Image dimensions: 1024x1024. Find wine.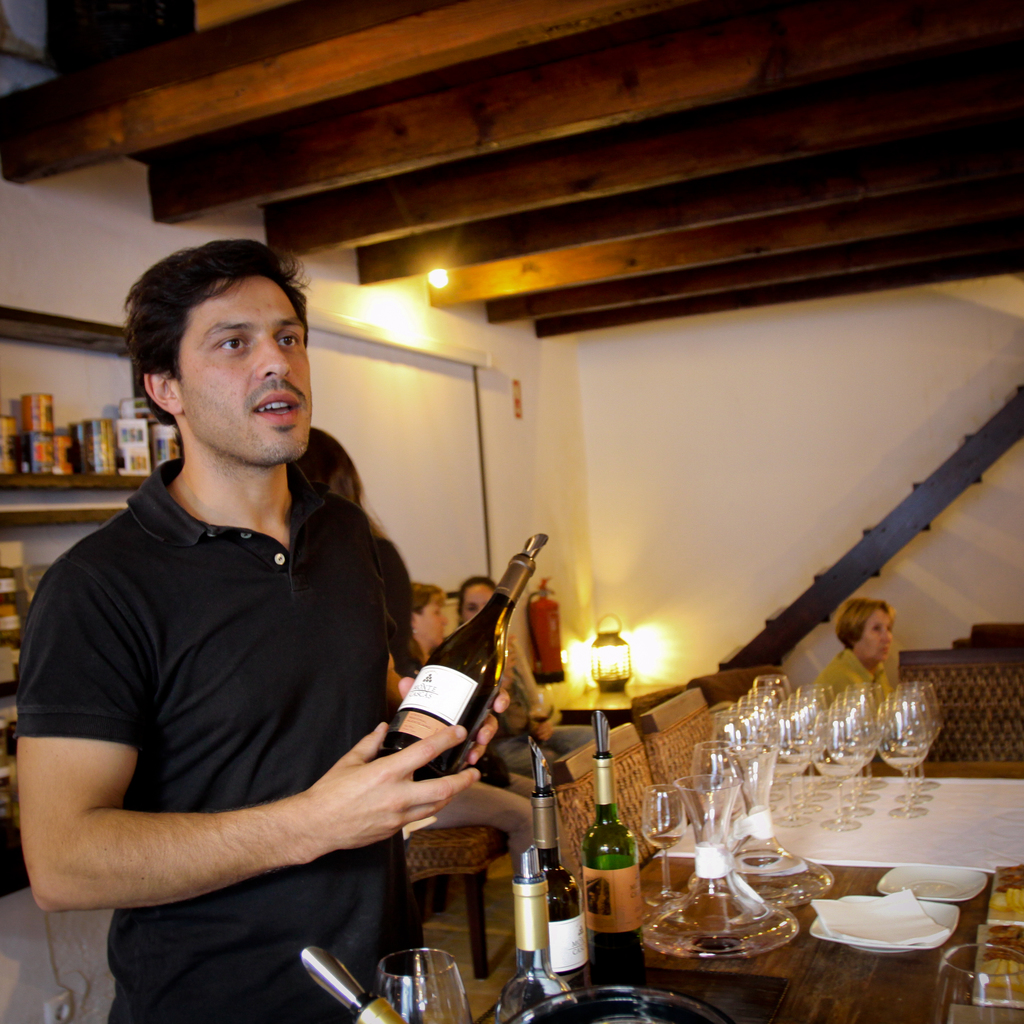
(646, 832, 681, 850).
